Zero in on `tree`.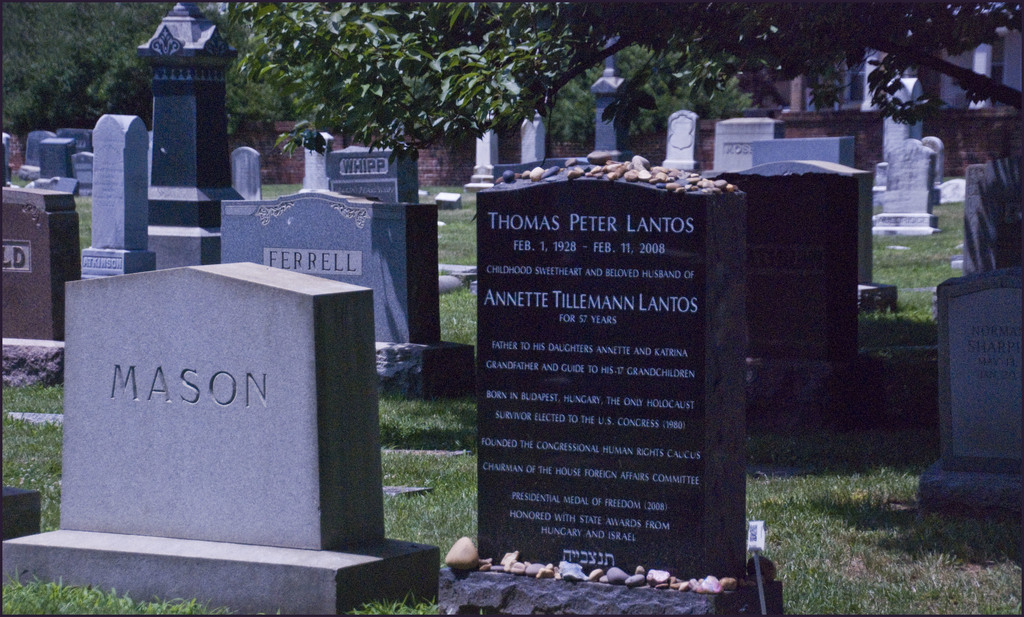
Zeroed in: 522,38,753,140.
